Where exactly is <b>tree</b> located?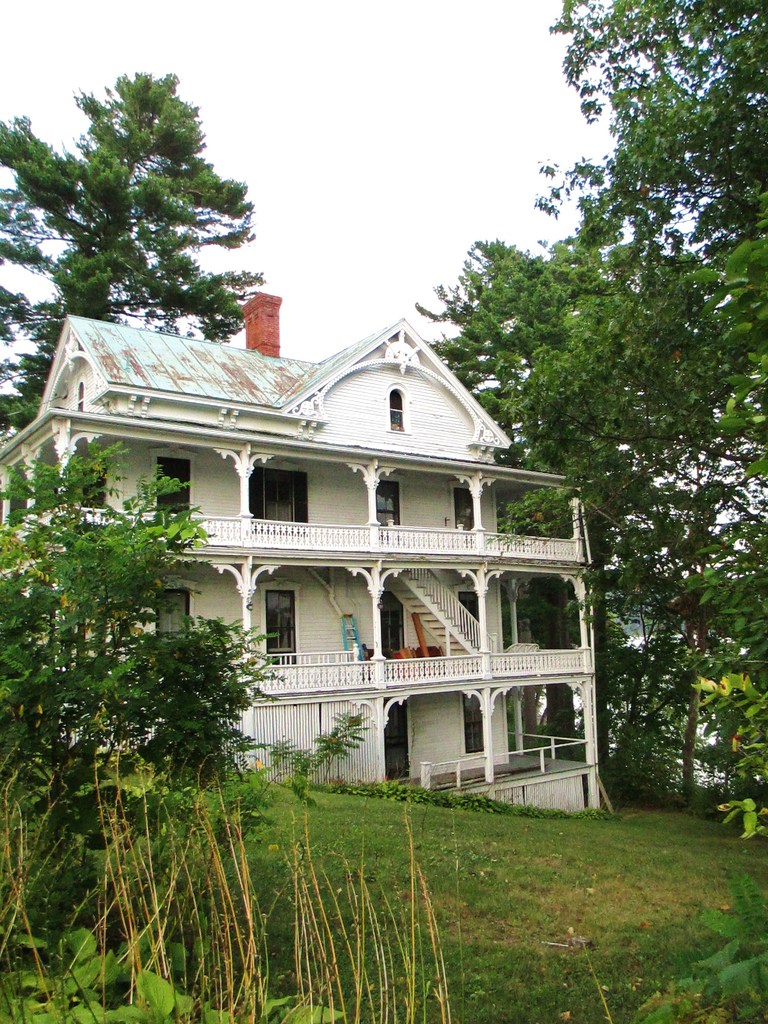
Its bounding box is 0/431/289/1023.
